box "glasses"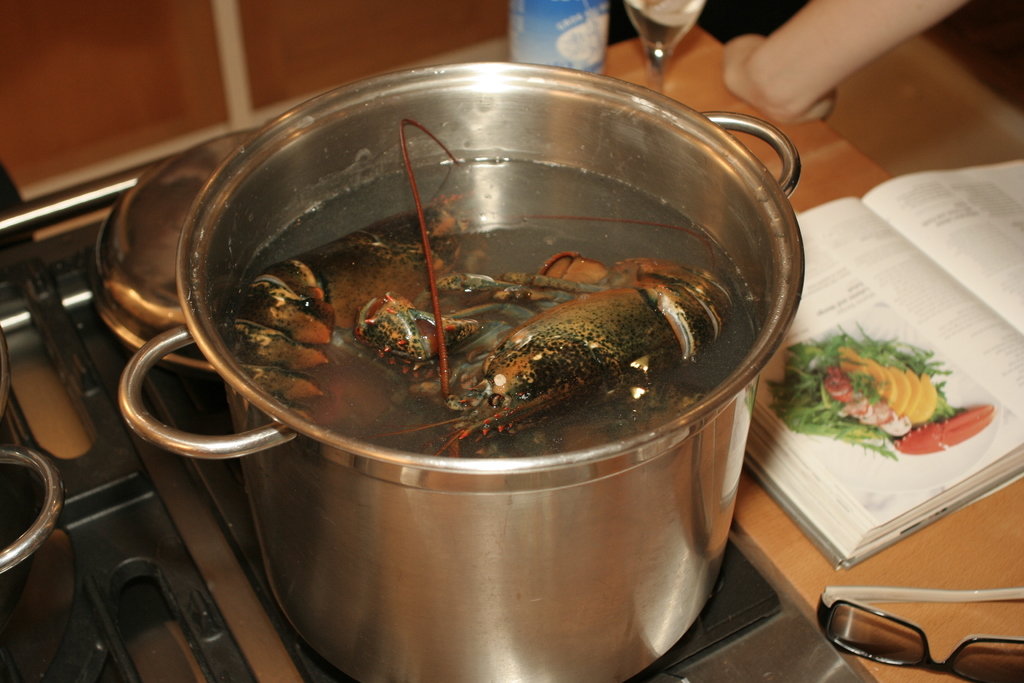
left=812, top=583, right=1023, bottom=682
